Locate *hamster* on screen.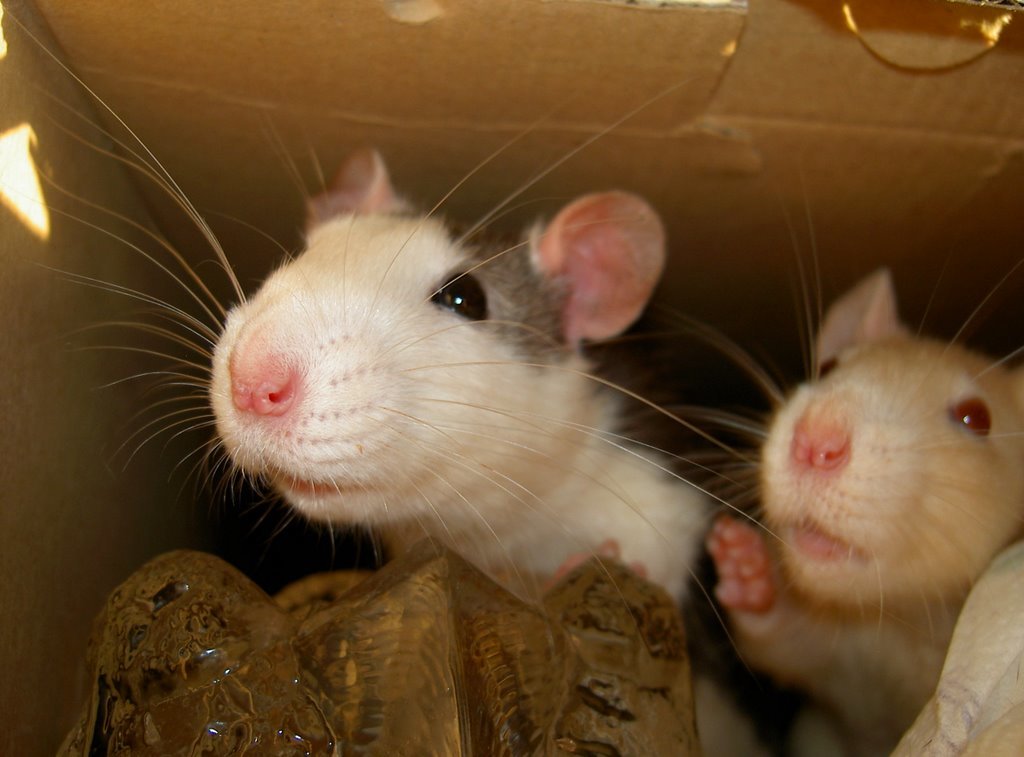
On screen at (x1=14, y1=8, x2=752, y2=672).
